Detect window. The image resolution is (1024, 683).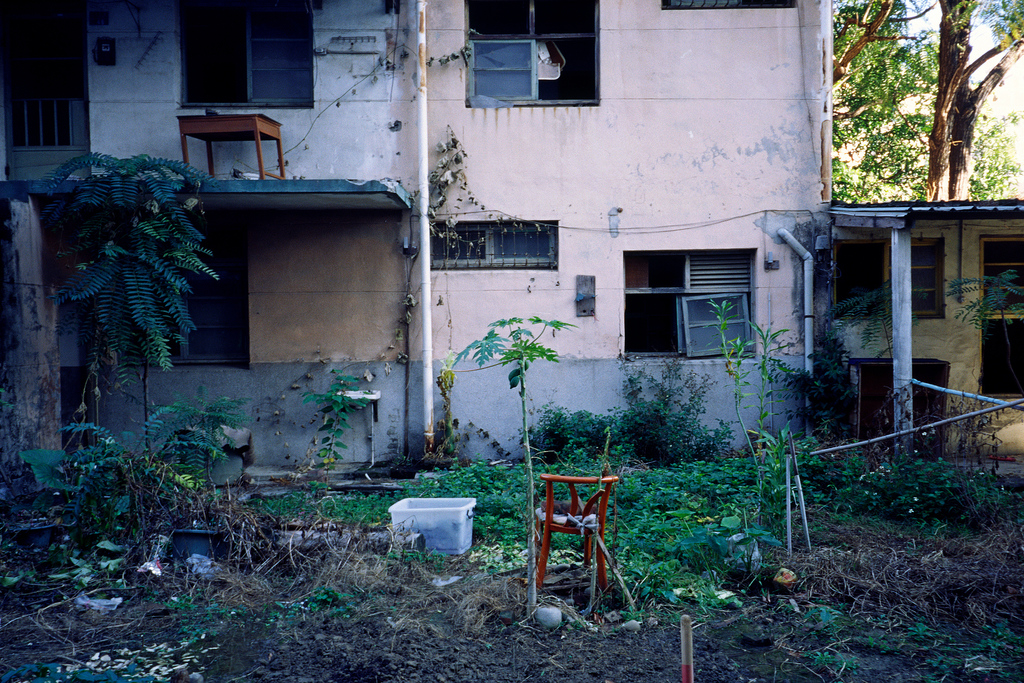
(114,247,246,378).
